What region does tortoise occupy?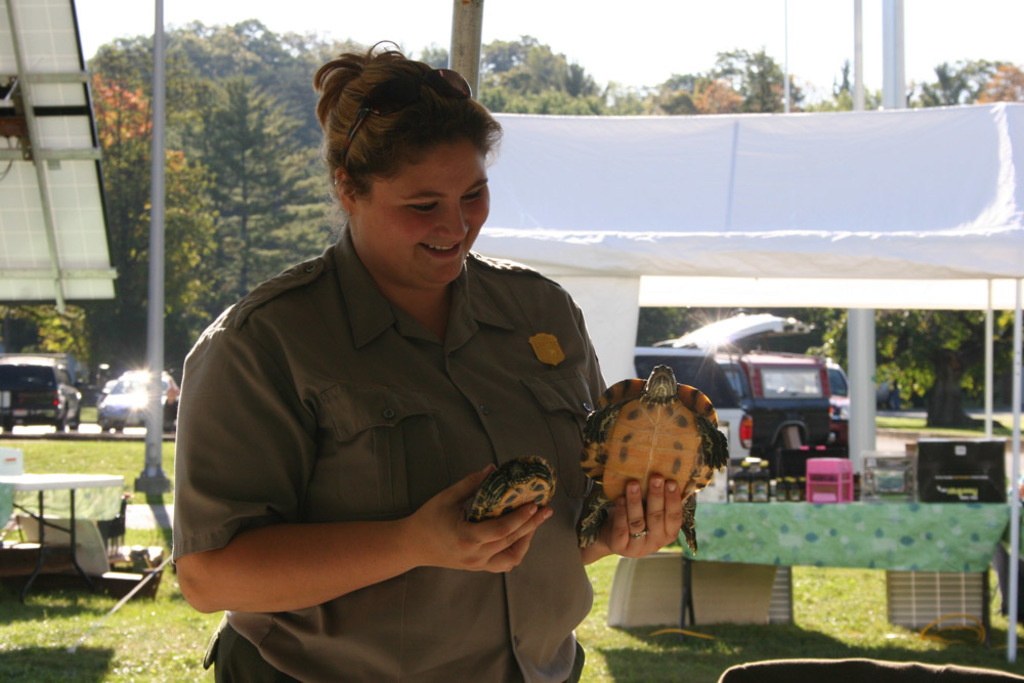
460, 455, 558, 524.
